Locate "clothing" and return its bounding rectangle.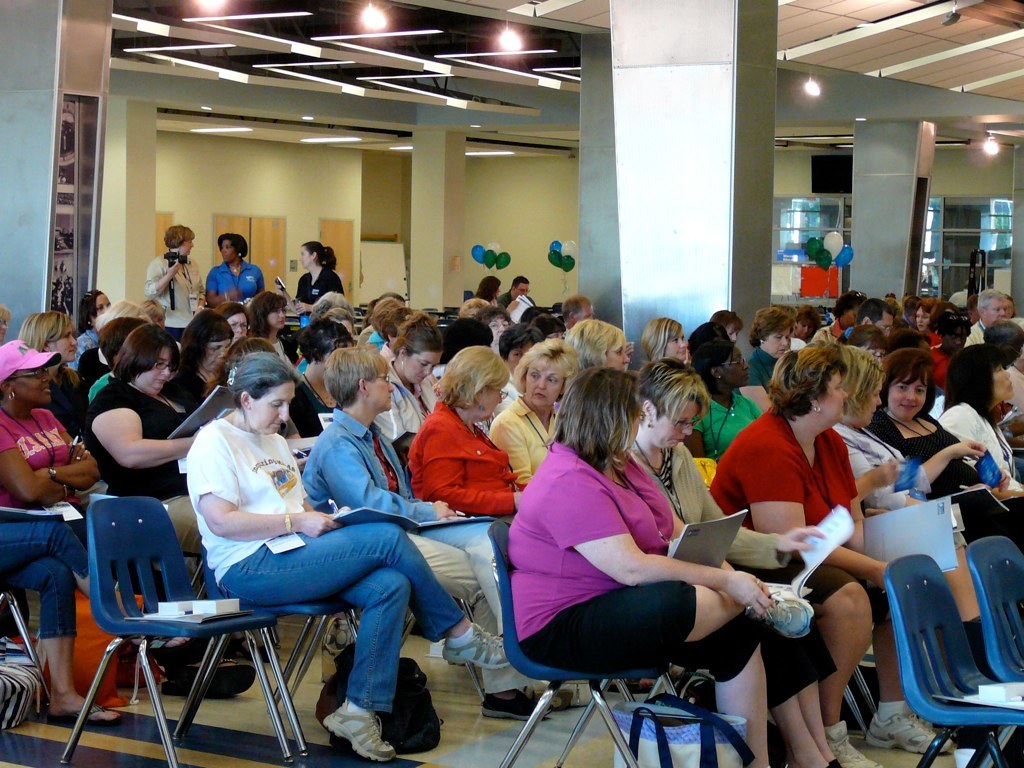
9,399,216,591.
